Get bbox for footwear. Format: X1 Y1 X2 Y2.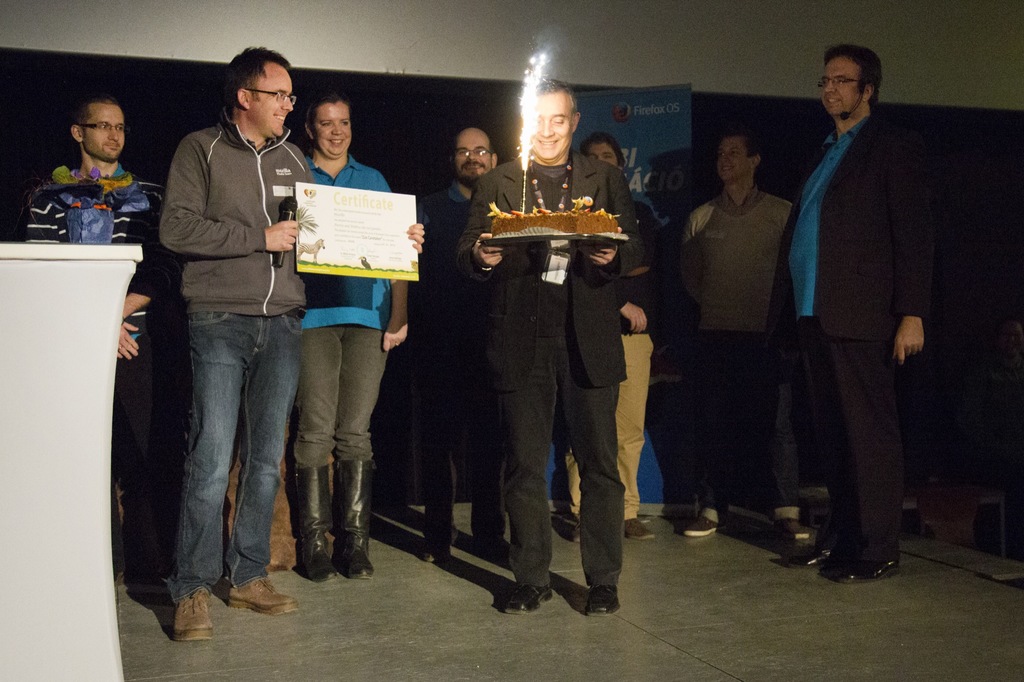
141 570 216 644.
